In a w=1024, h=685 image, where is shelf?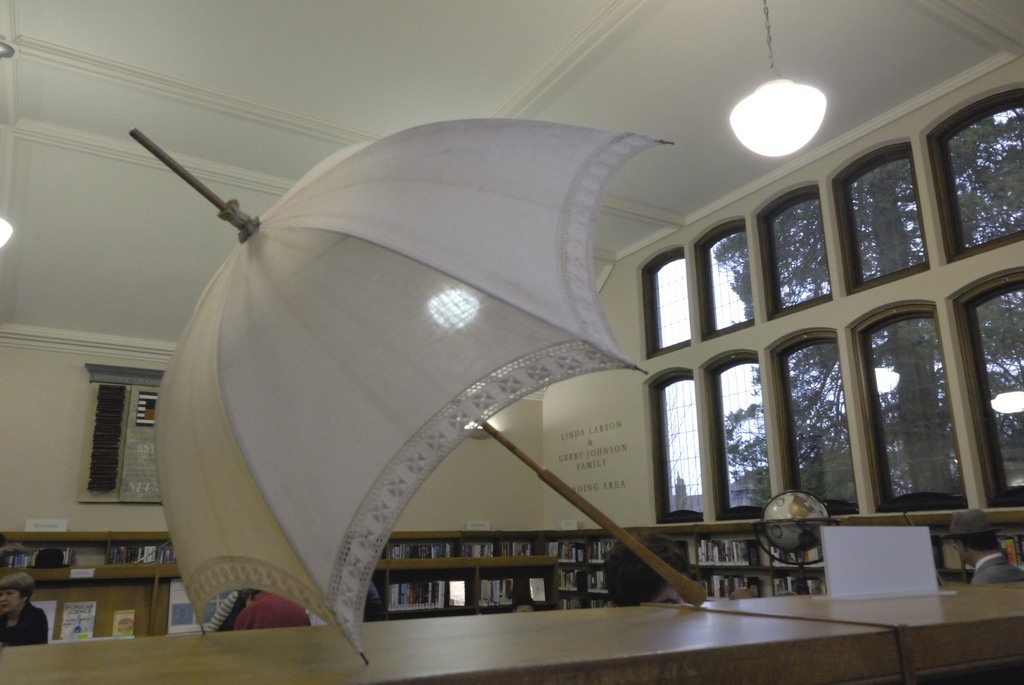
locate(691, 555, 777, 601).
